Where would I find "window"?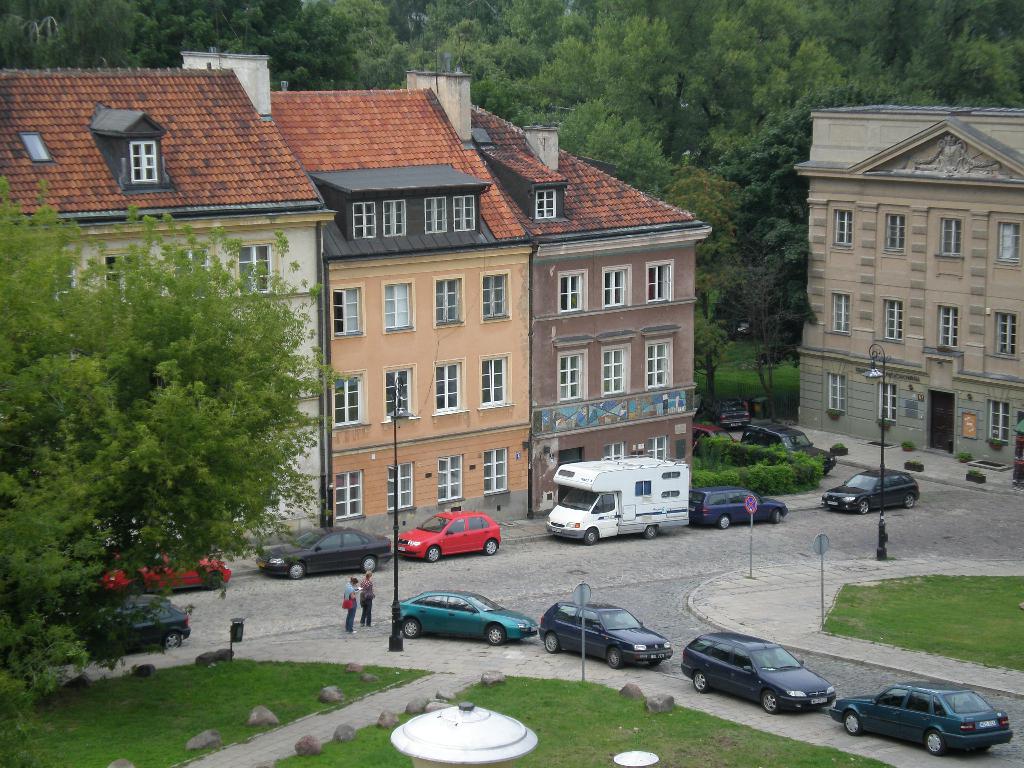
At 993/221/1021/259.
